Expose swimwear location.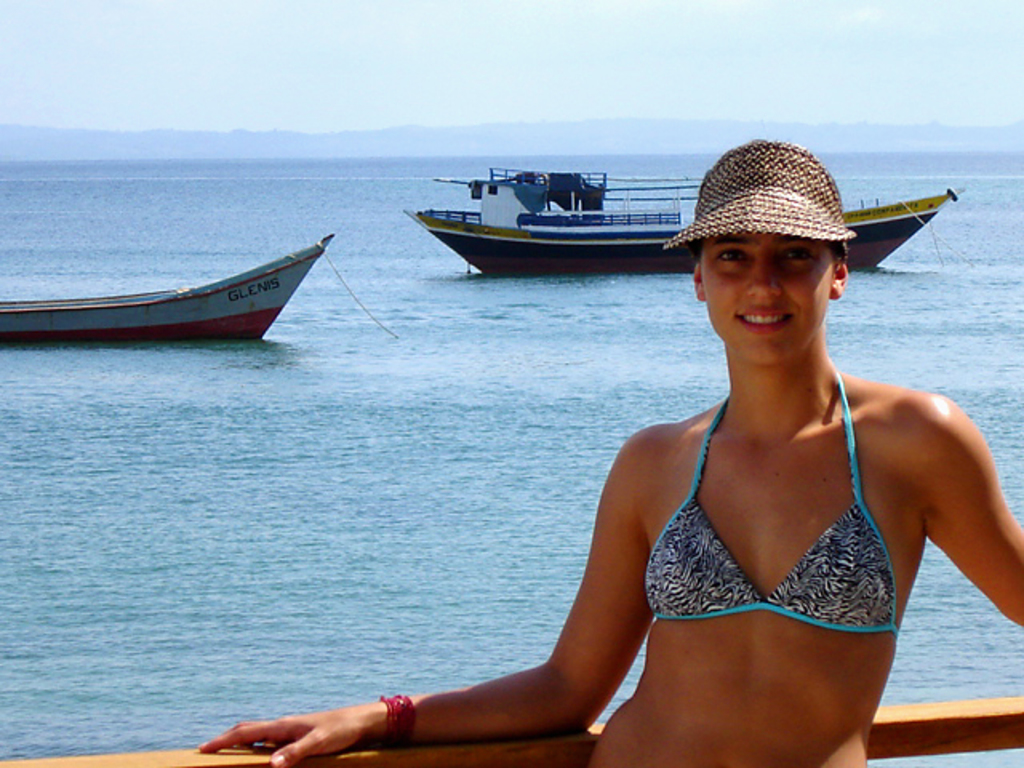
Exposed at x1=638 y1=392 x2=906 y2=638.
